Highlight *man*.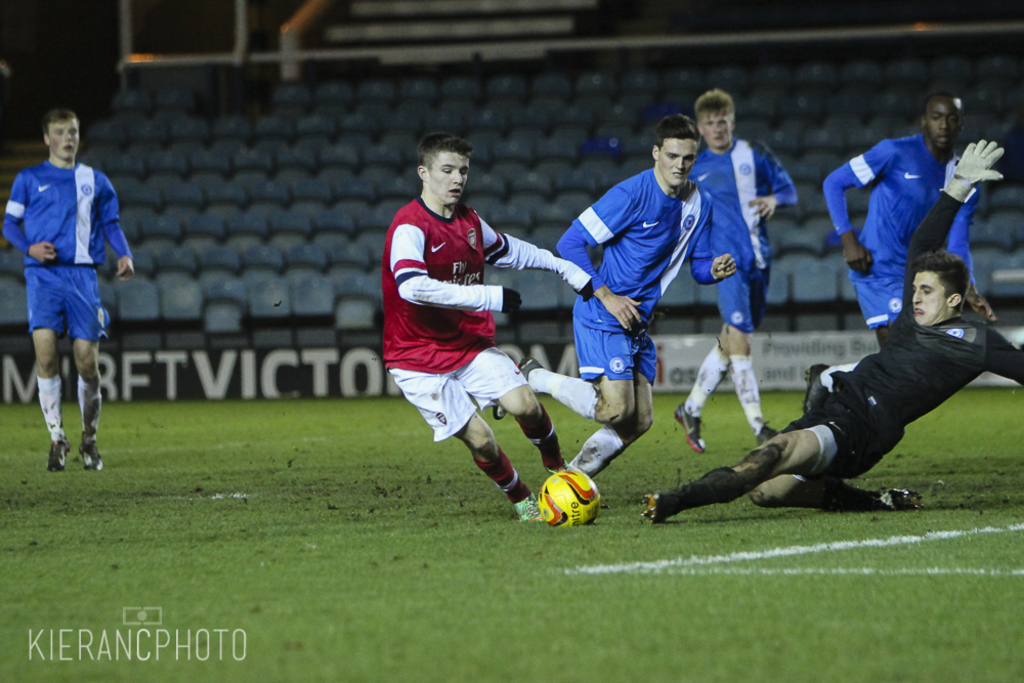
Highlighted region: region(668, 91, 800, 463).
